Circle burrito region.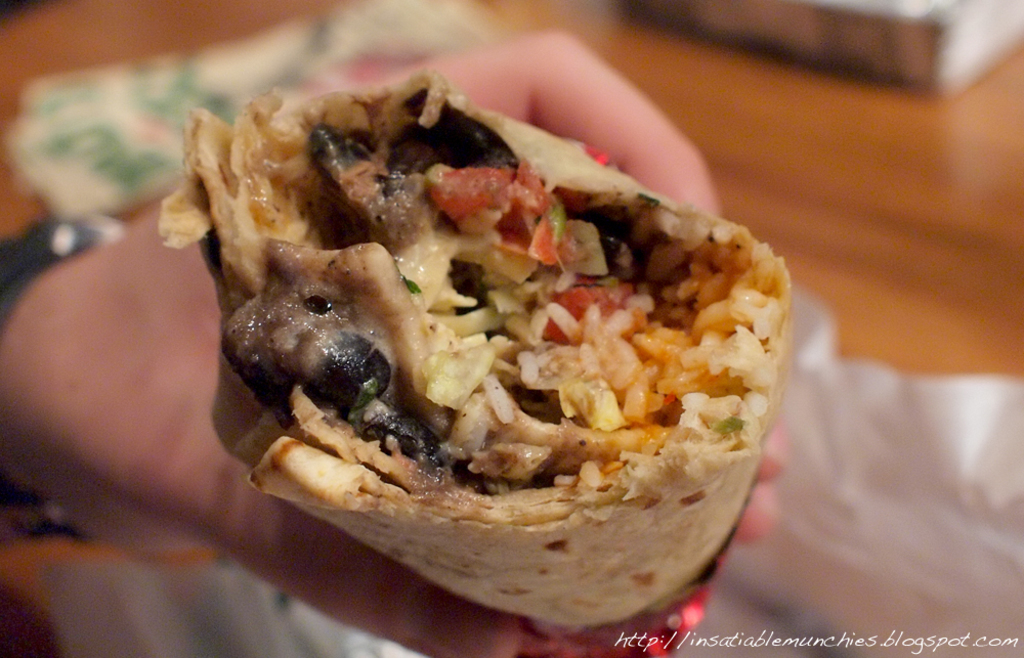
Region: crop(158, 64, 792, 629).
